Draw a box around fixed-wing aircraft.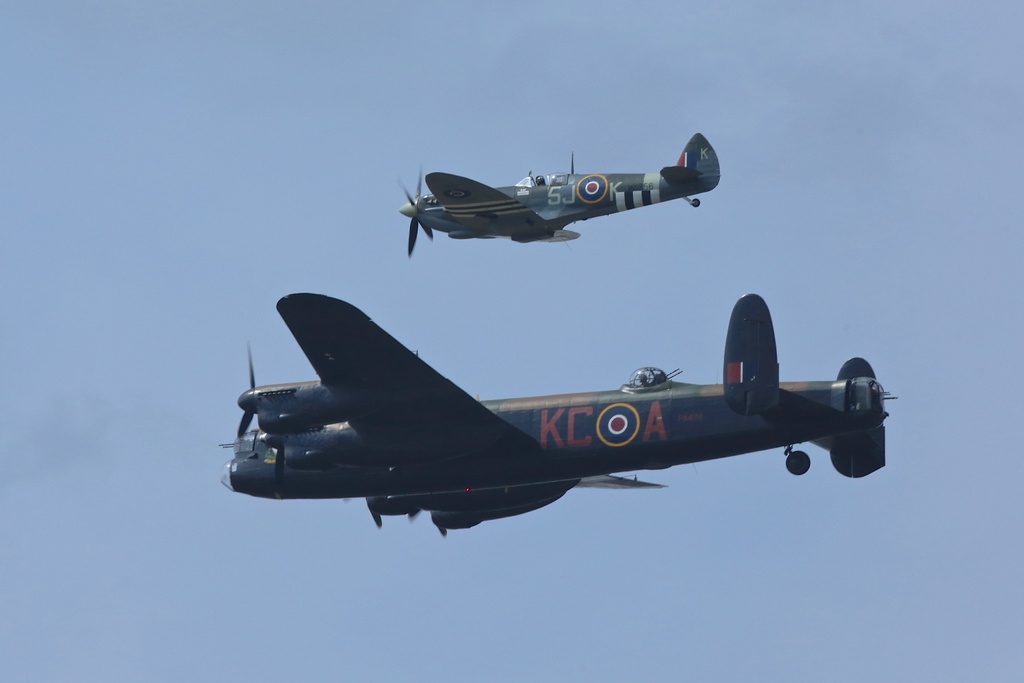
{"x1": 399, "y1": 132, "x2": 720, "y2": 238}.
